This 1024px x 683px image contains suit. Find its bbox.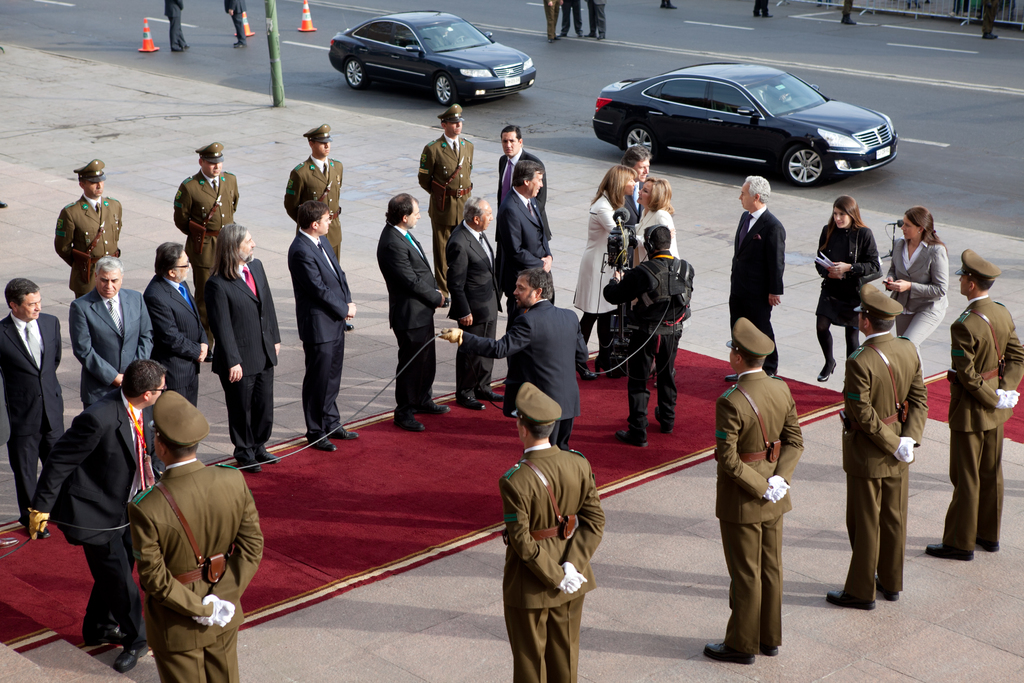
box=[68, 288, 156, 406].
